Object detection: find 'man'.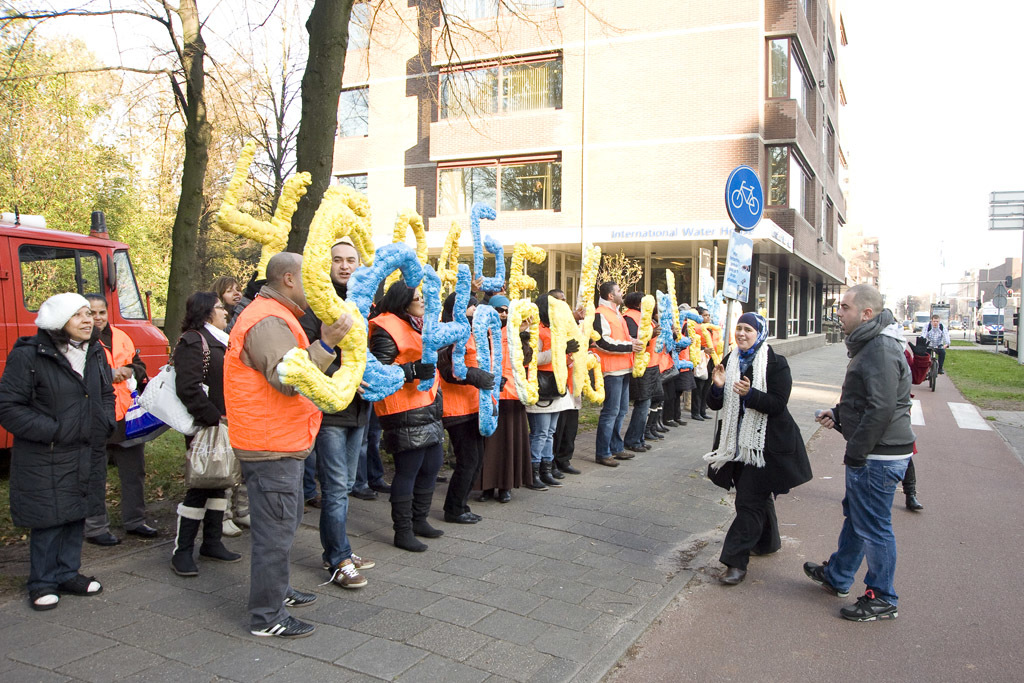
l=589, t=278, r=642, b=473.
